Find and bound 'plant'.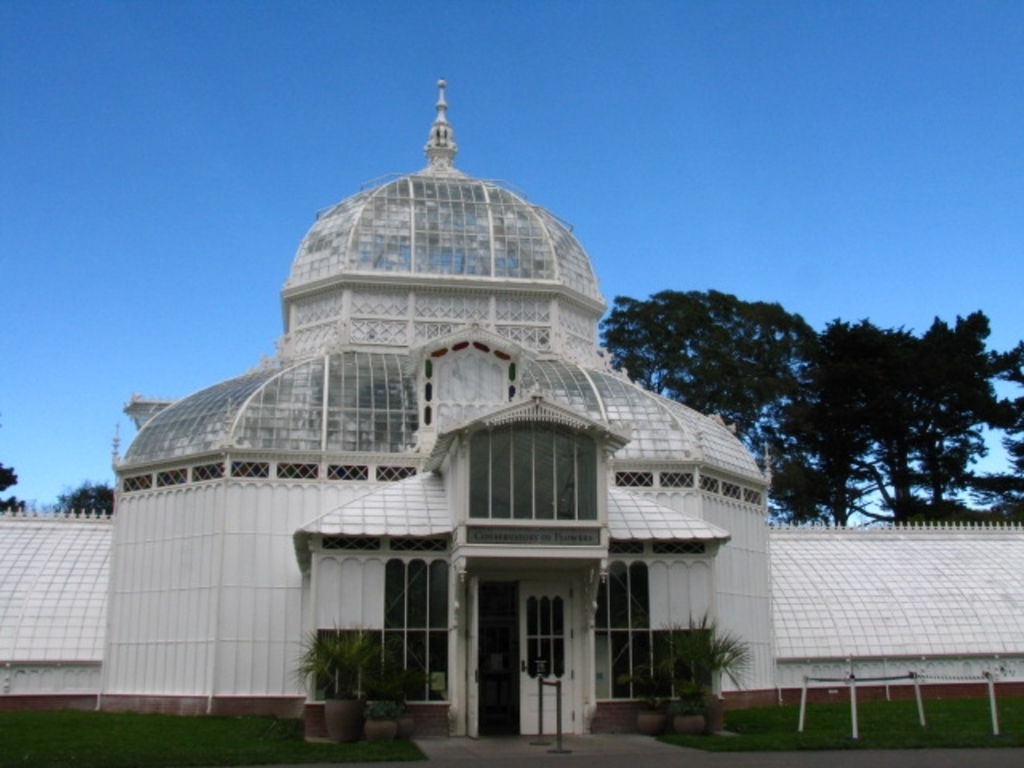
Bound: BBox(0, 706, 424, 766).
